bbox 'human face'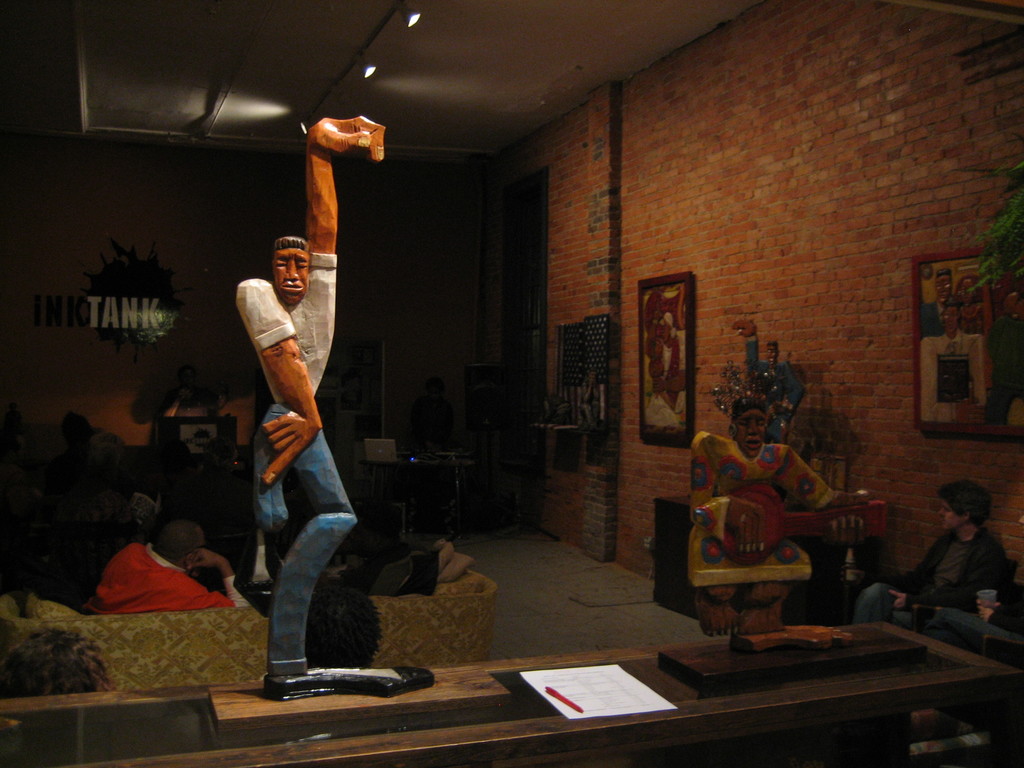
[733,401,768,458]
